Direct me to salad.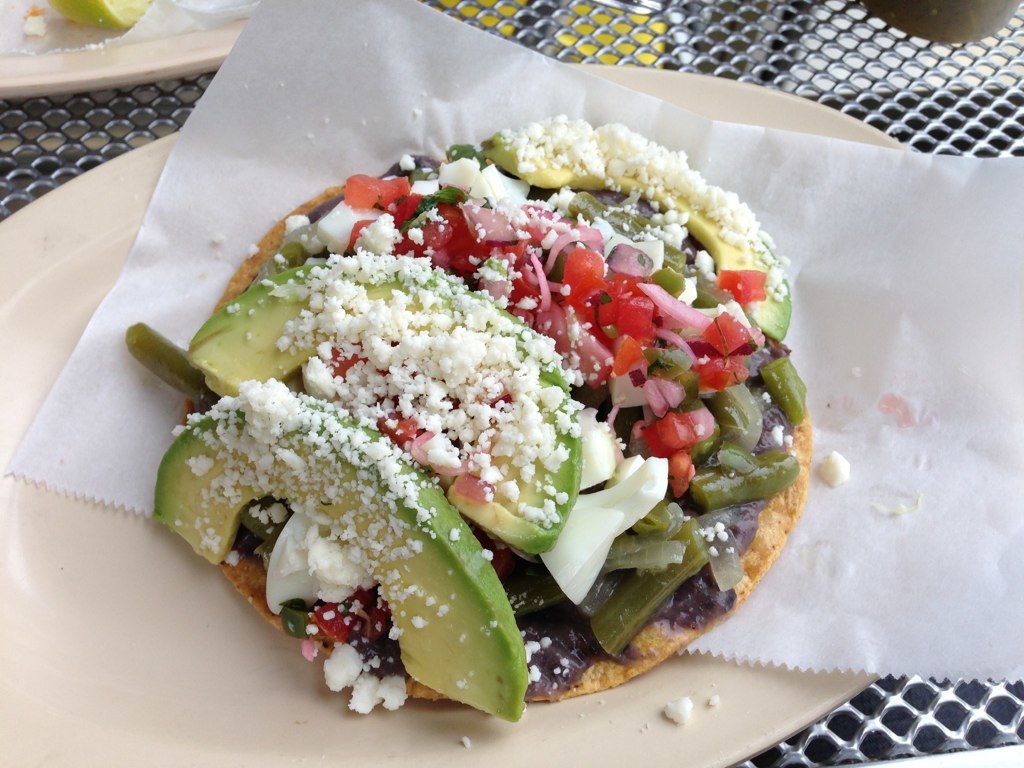
Direction: <box>123,109,809,723</box>.
